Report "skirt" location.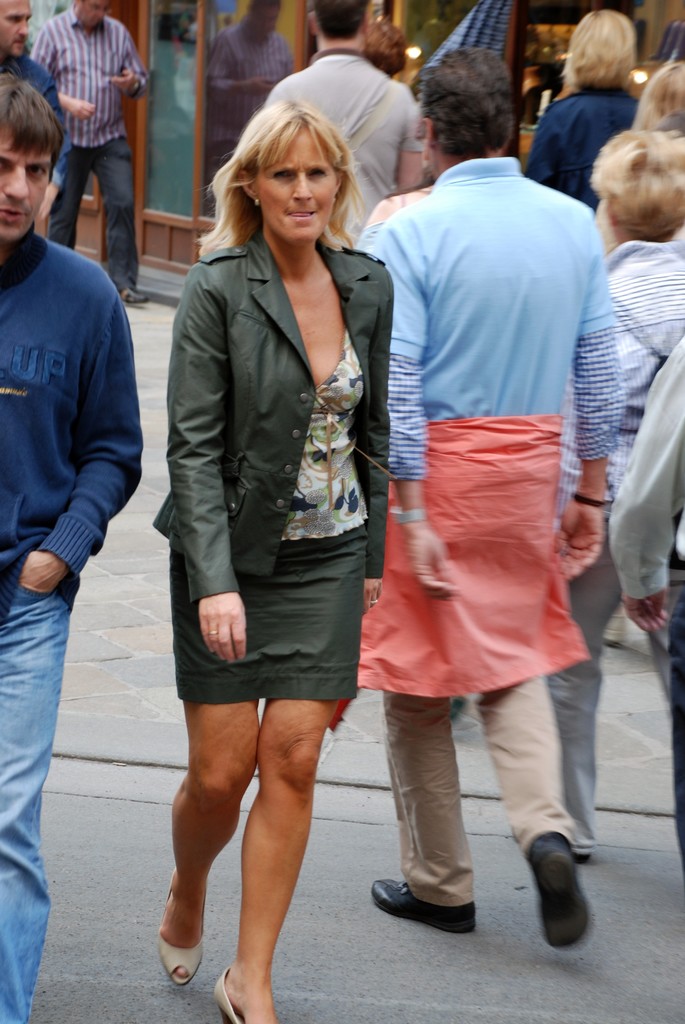
Report: x1=164 y1=518 x2=372 y2=705.
